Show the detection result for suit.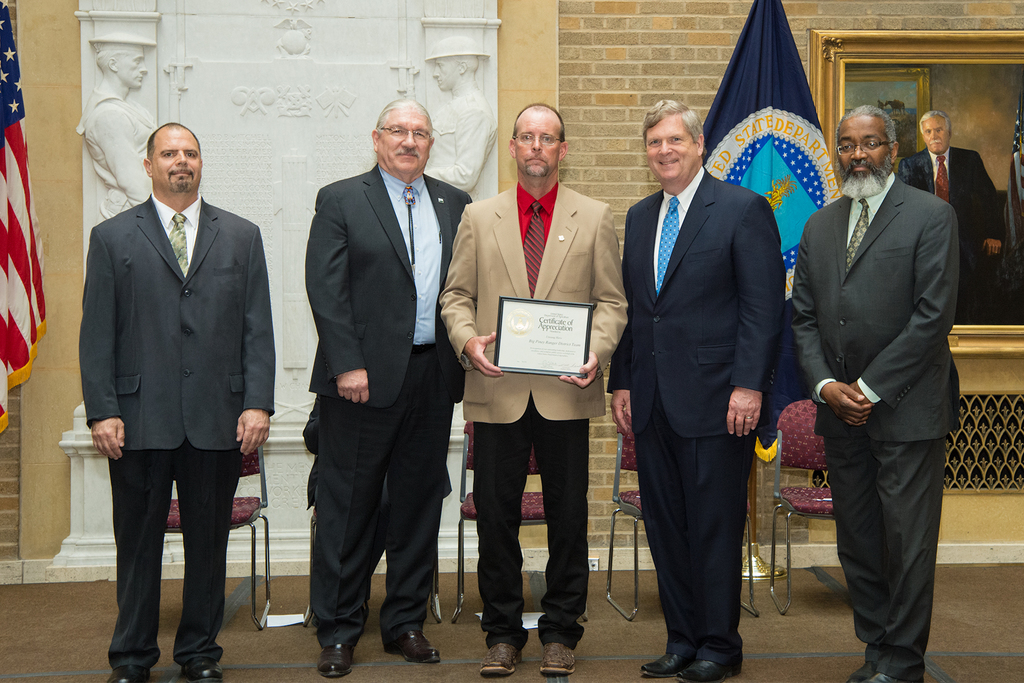
(623,84,791,673).
